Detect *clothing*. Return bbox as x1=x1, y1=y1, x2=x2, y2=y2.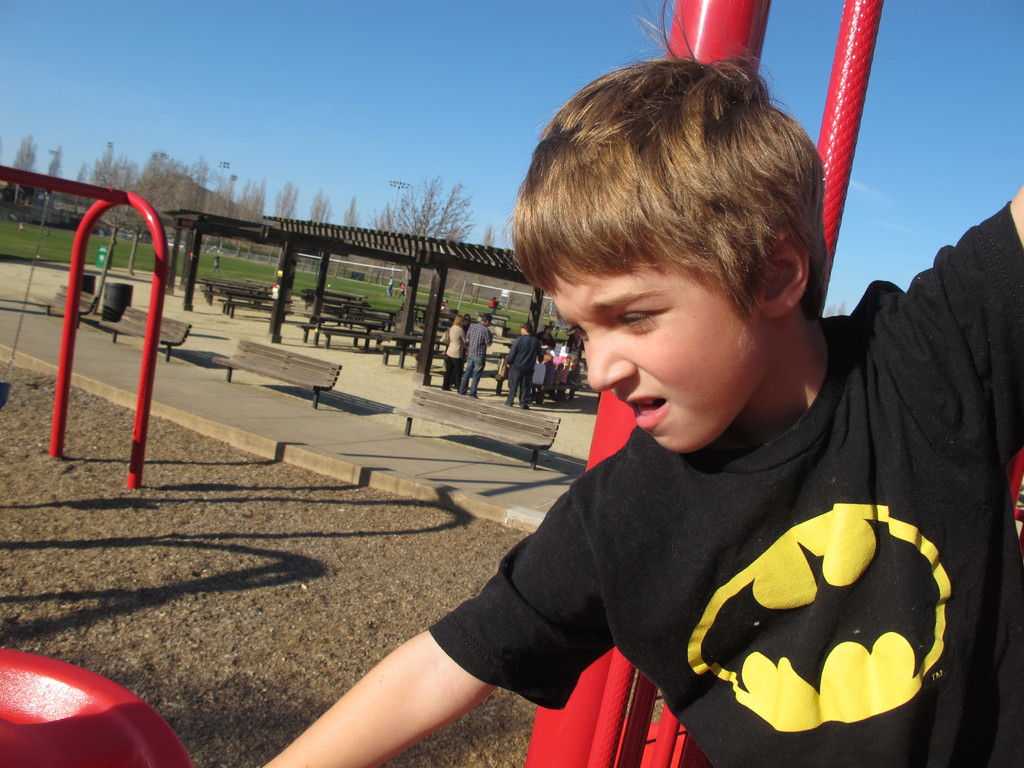
x1=437, y1=323, x2=474, y2=392.
